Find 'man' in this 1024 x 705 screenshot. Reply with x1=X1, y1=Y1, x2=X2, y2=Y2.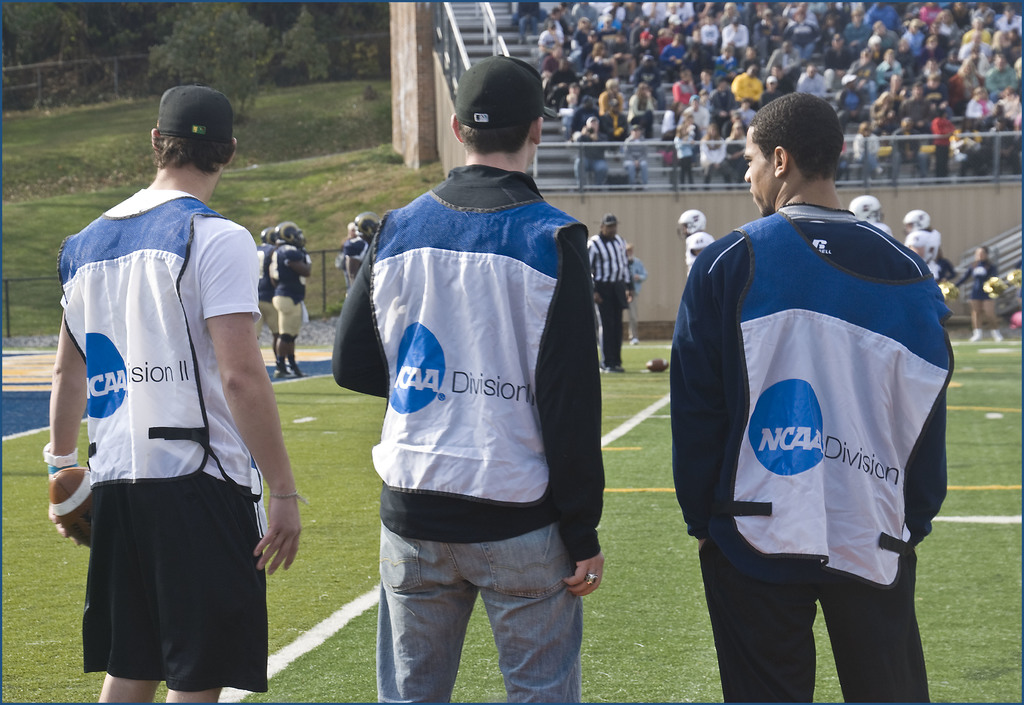
x1=271, y1=220, x2=317, y2=381.
